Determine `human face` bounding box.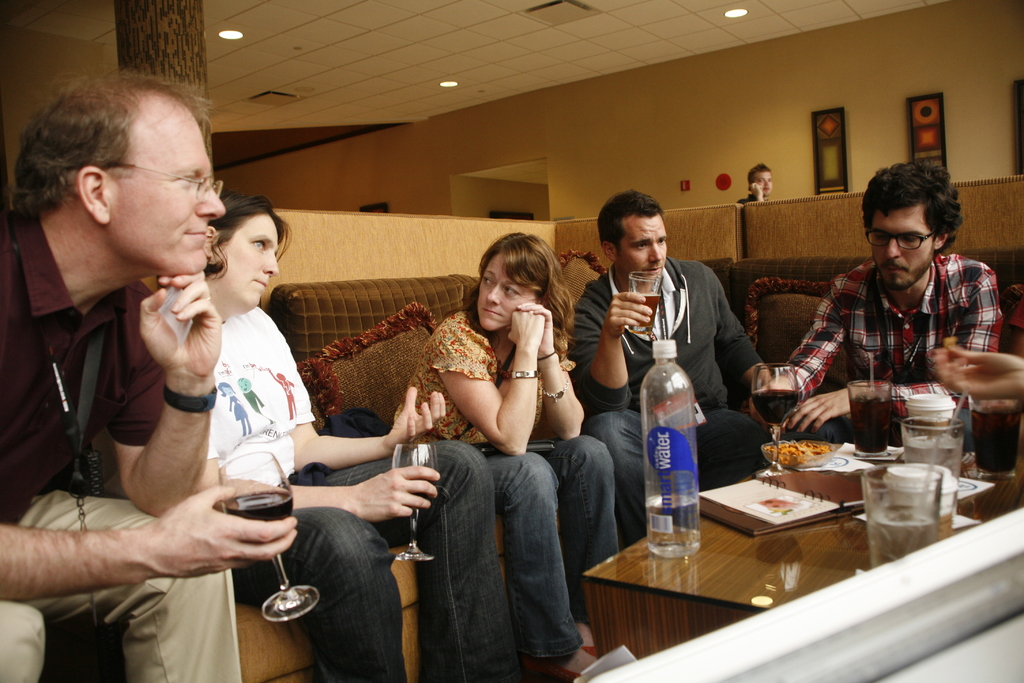
Determined: bbox=(872, 212, 931, 284).
